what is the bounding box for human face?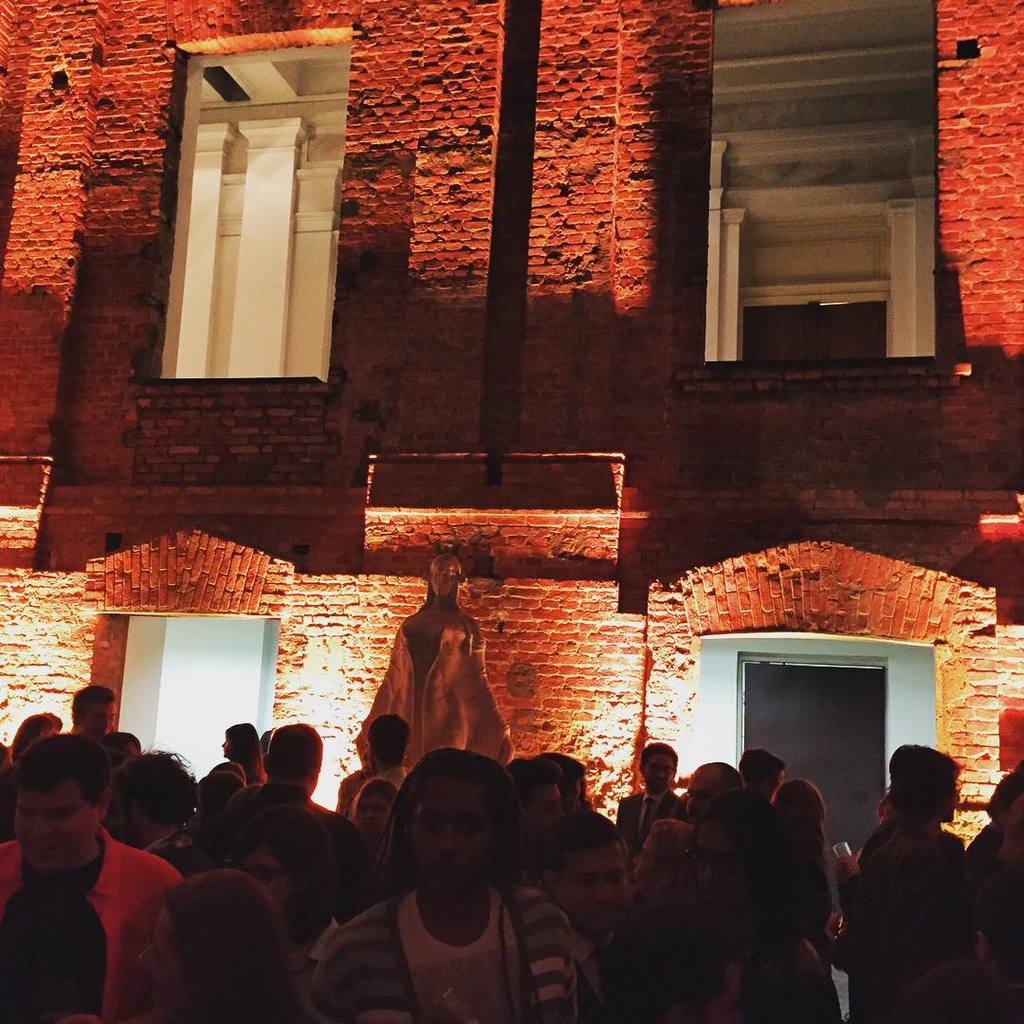
[x1=637, y1=833, x2=658, y2=895].
